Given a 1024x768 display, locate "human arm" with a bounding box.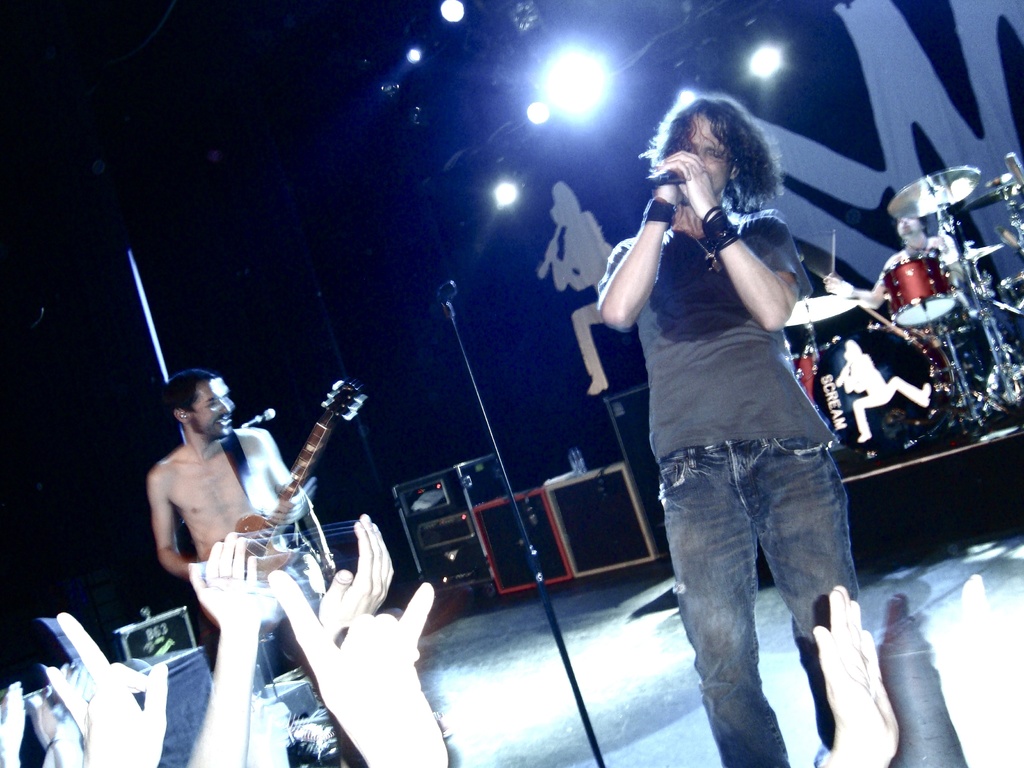
Located: detection(271, 563, 465, 767).
